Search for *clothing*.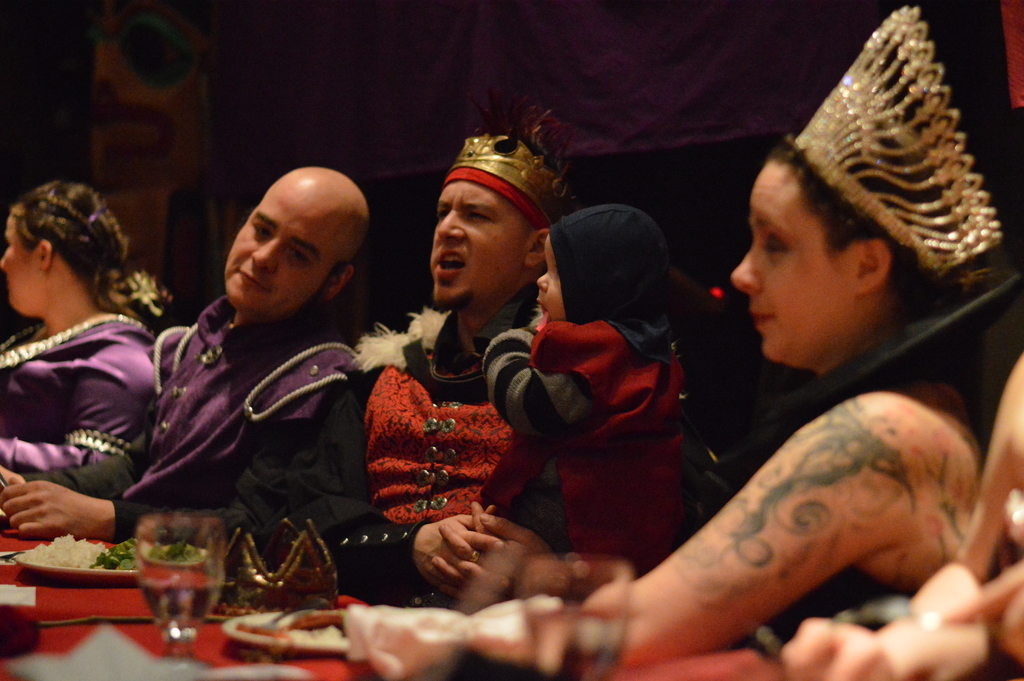
Found at <region>310, 295, 540, 600</region>.
